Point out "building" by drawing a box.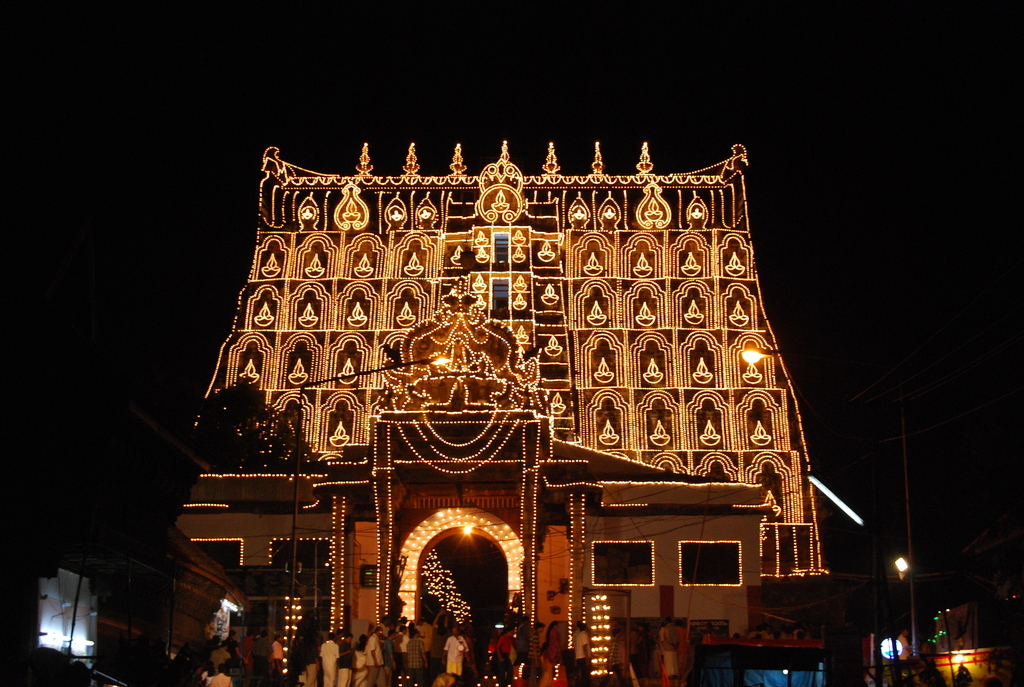
box=[156, 136, 819, 686].
